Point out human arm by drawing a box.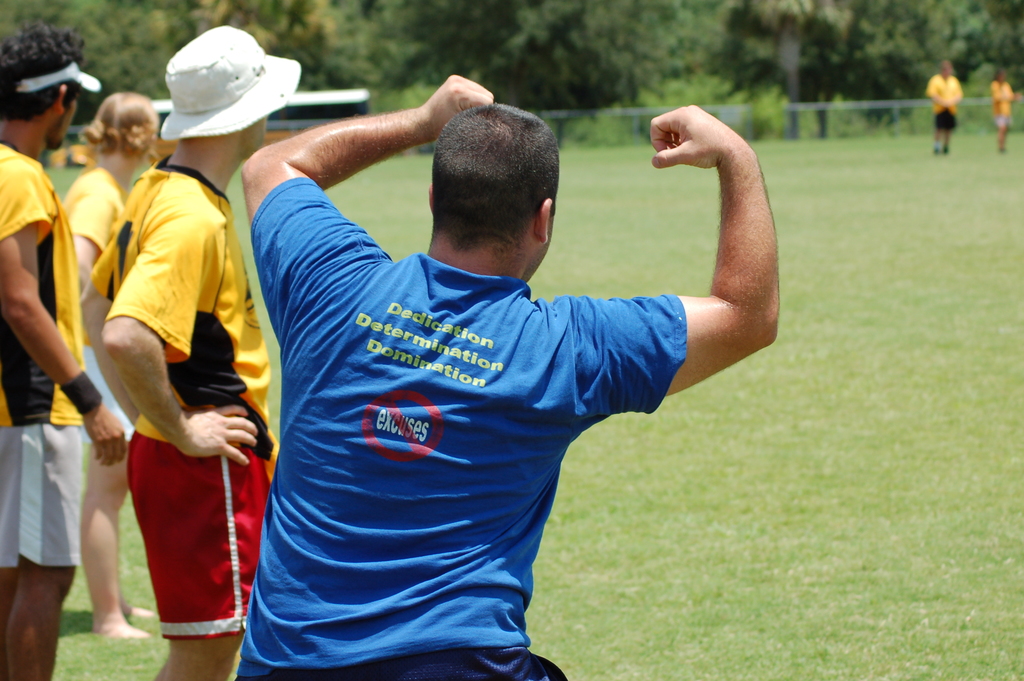
608/94/806/470.
